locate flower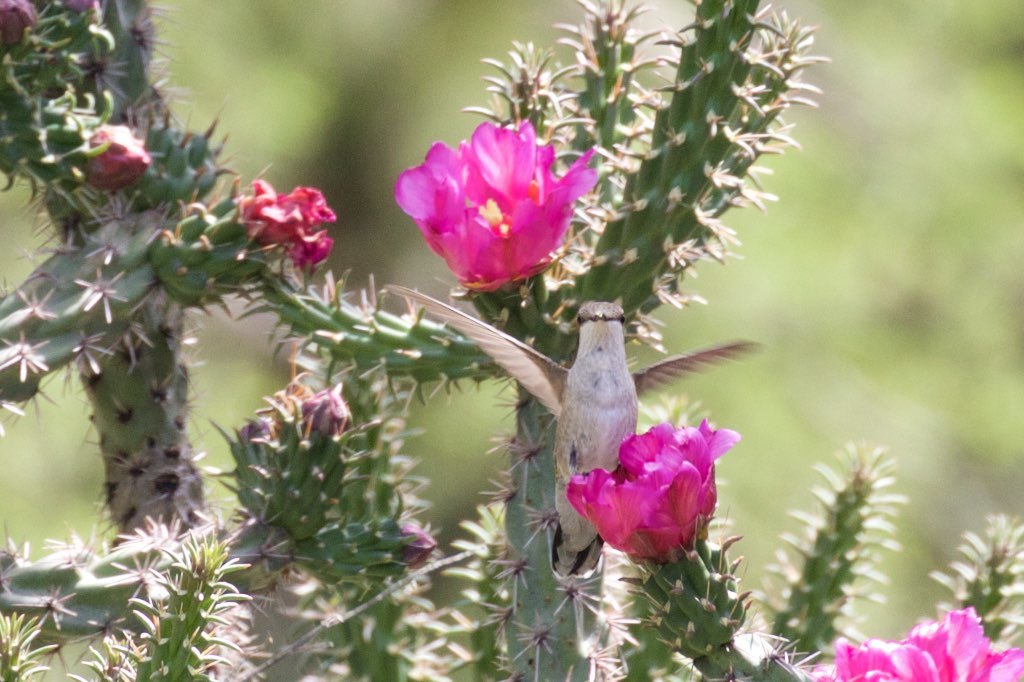
detection(818, 608, 1023, 681)
